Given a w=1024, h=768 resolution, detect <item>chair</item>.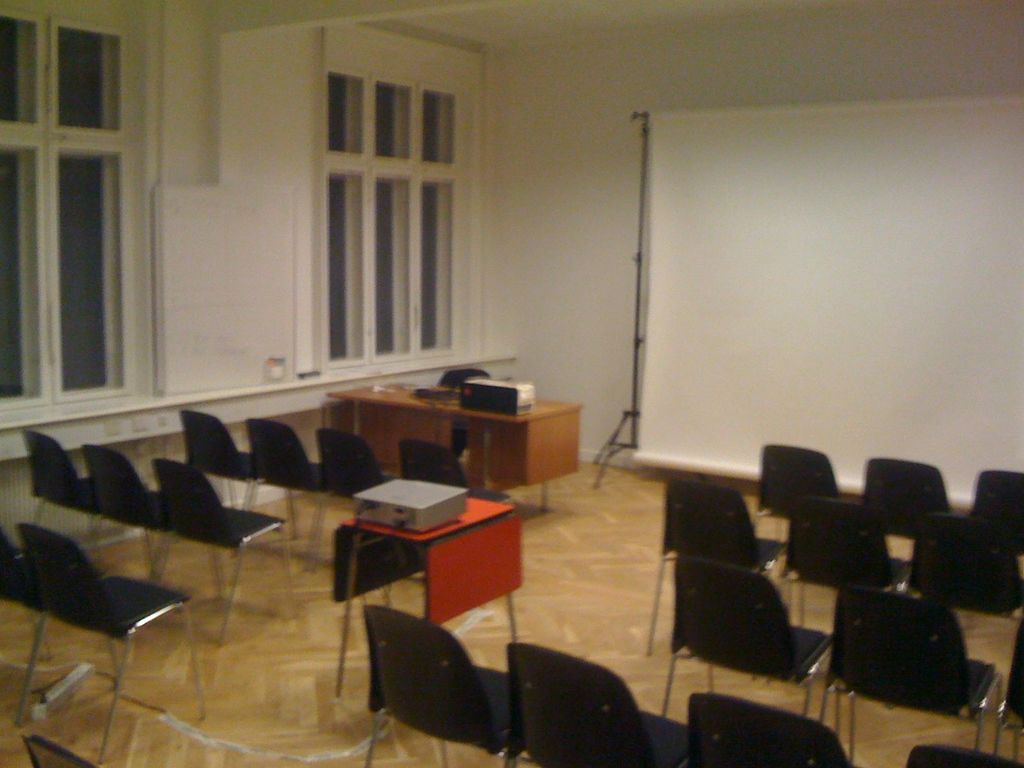
detection(756, 448, 842, 511).
